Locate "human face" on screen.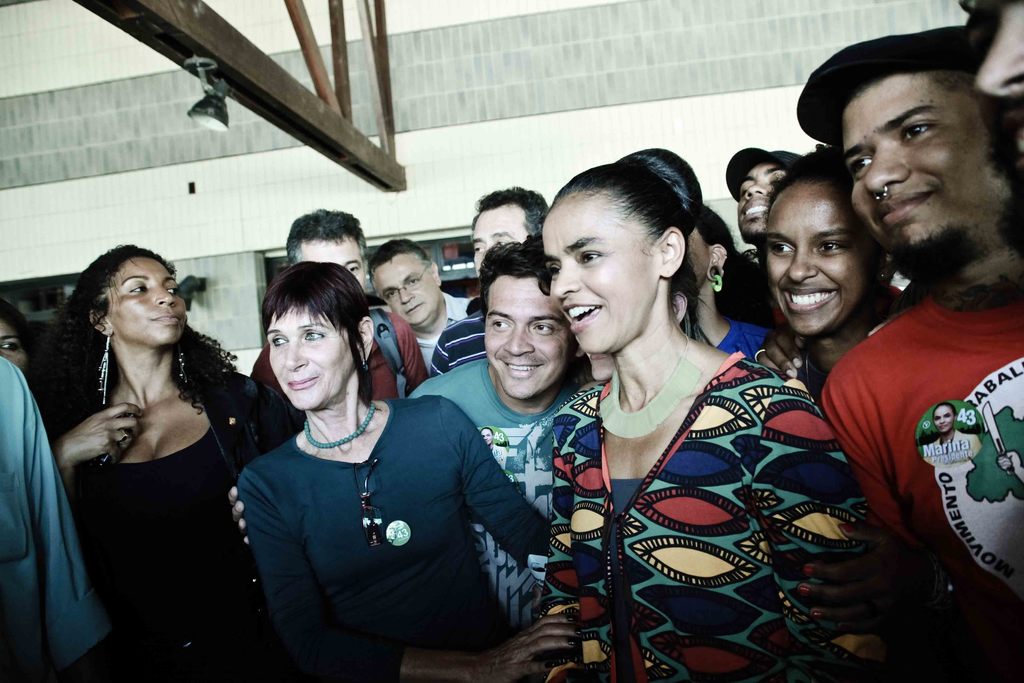
On screen at 968, 0, 1023, 96.
